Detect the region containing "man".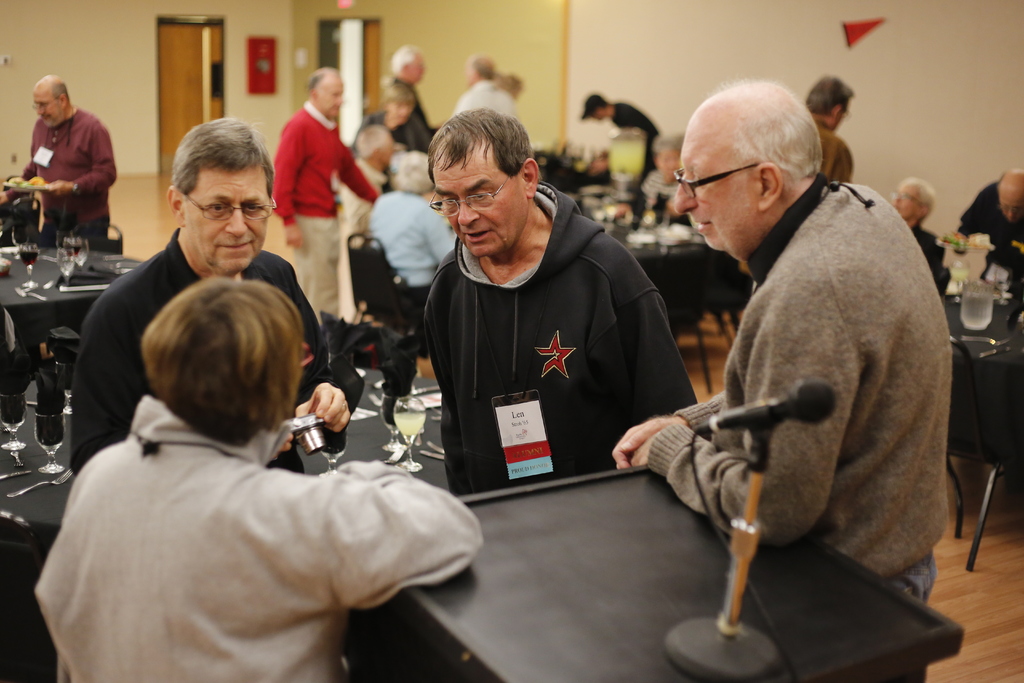
detection(381, 45, 435, 152).
